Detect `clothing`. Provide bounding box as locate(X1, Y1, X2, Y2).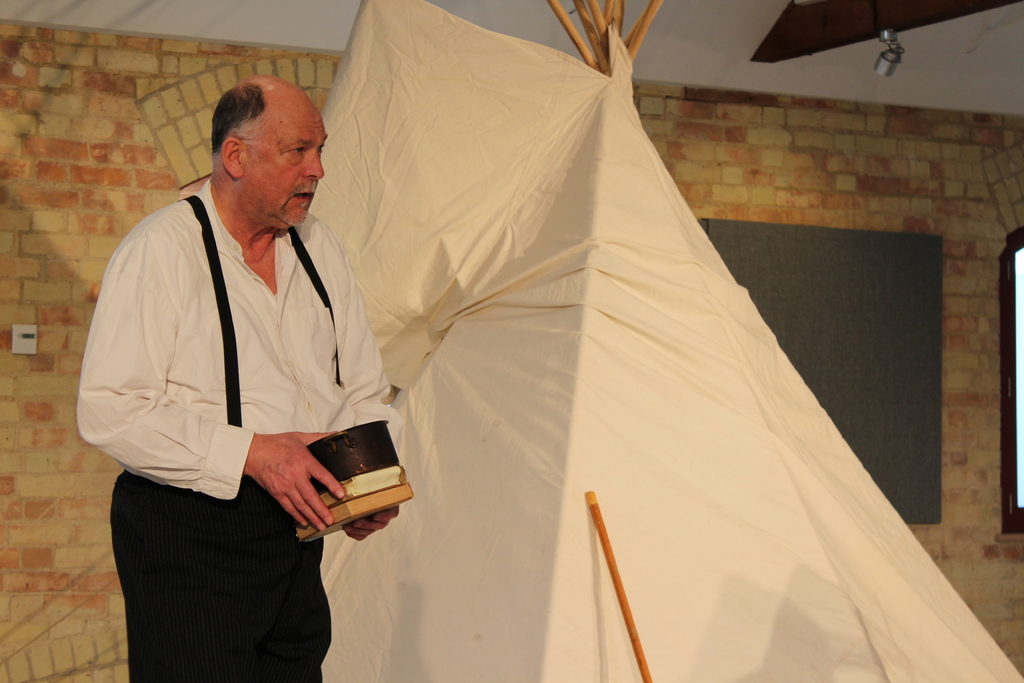
locate(79, 180, 392, 682).
